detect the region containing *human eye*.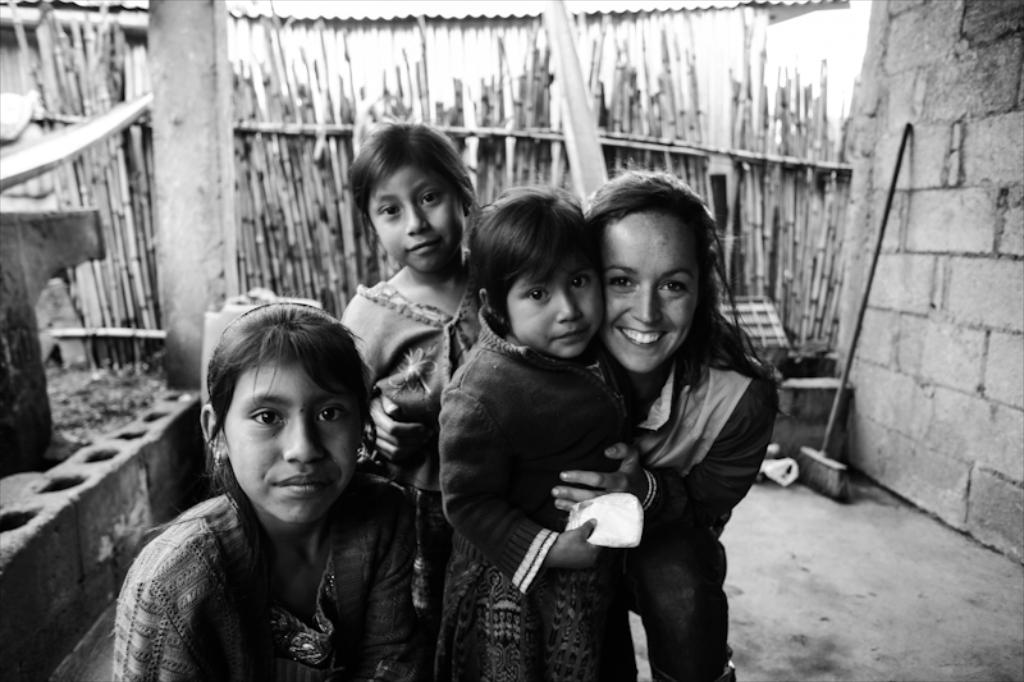
[657,279,690,297].
